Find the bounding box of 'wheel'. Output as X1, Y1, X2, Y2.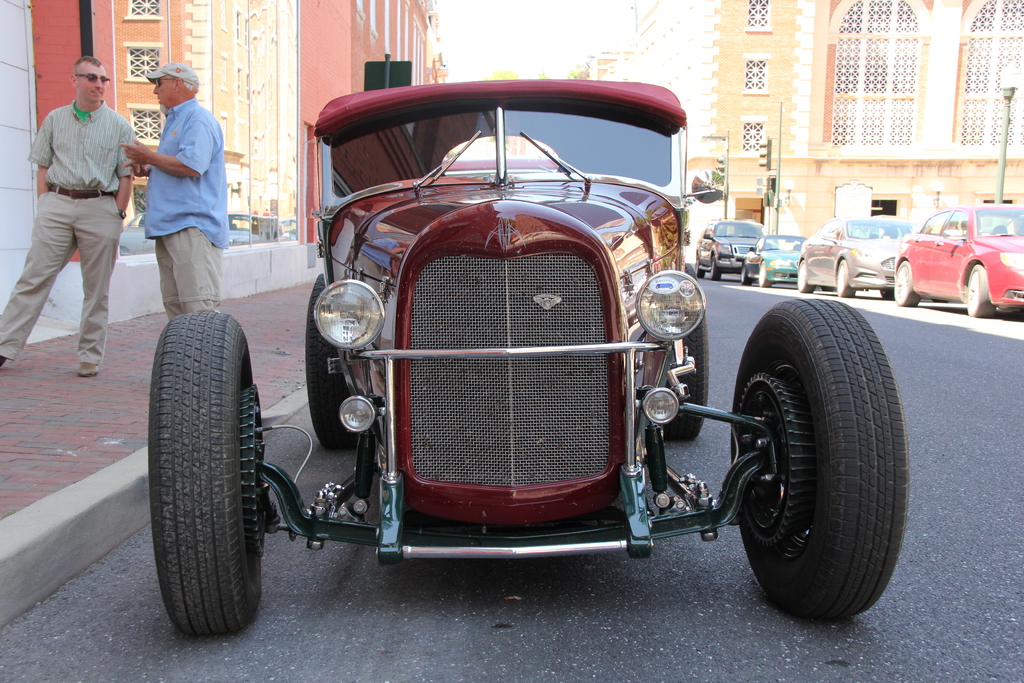
738, 265, 749, 283.
